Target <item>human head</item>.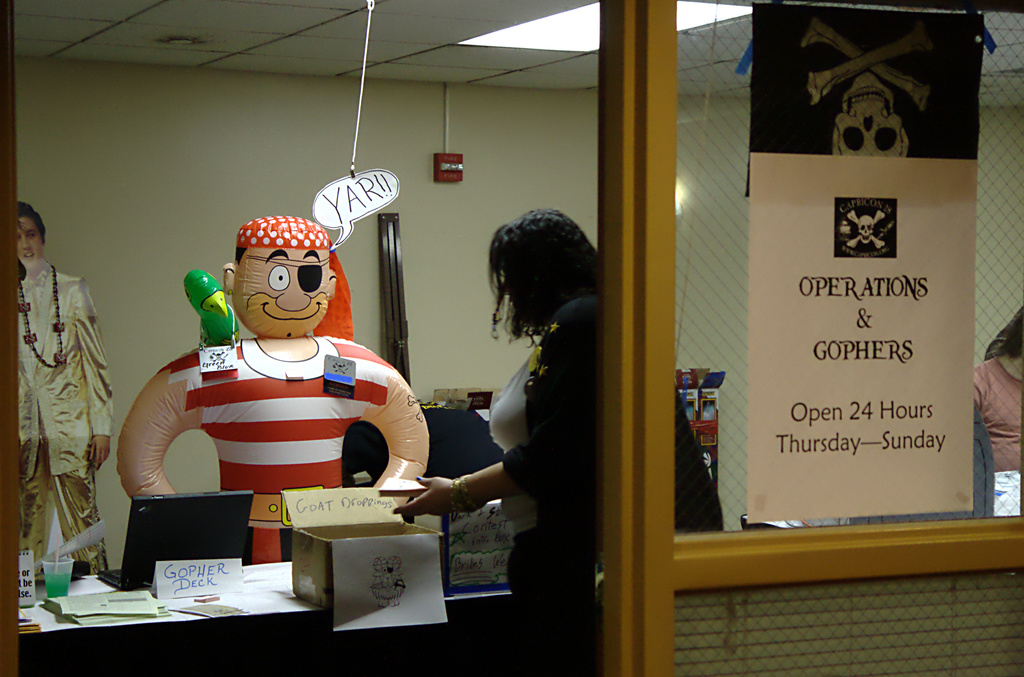
Target region: {"x1": 13, "y1": 202, "x2": 47, "y2": 277}.
